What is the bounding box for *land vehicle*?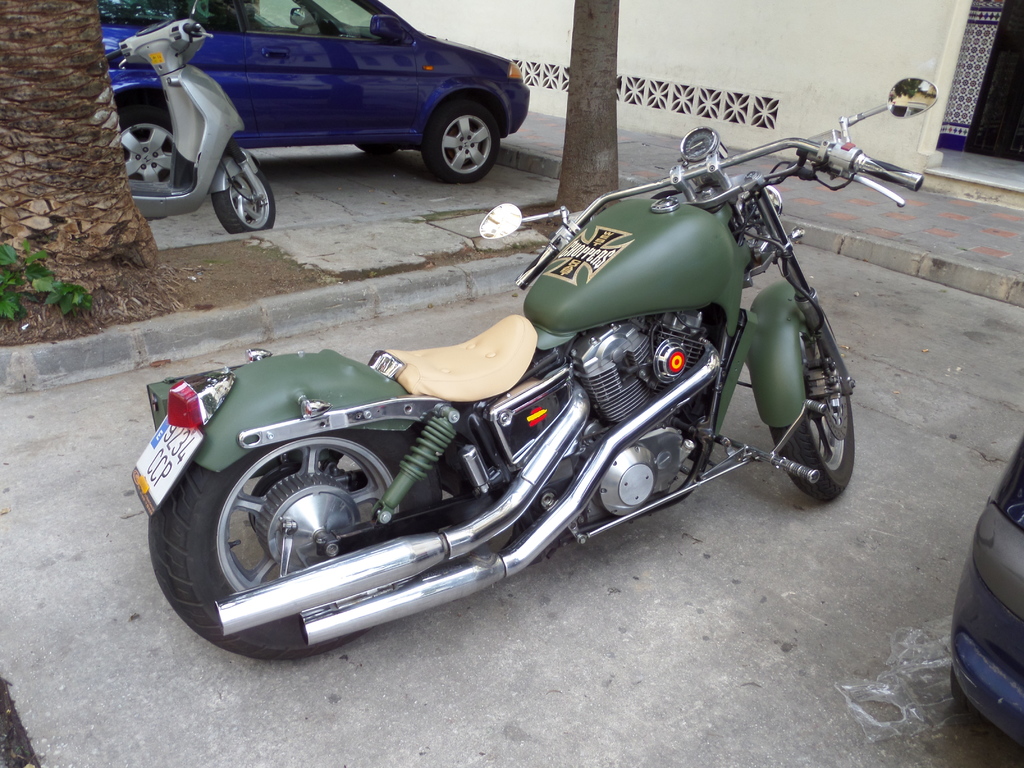
box(954, 435, 1023, 767).
